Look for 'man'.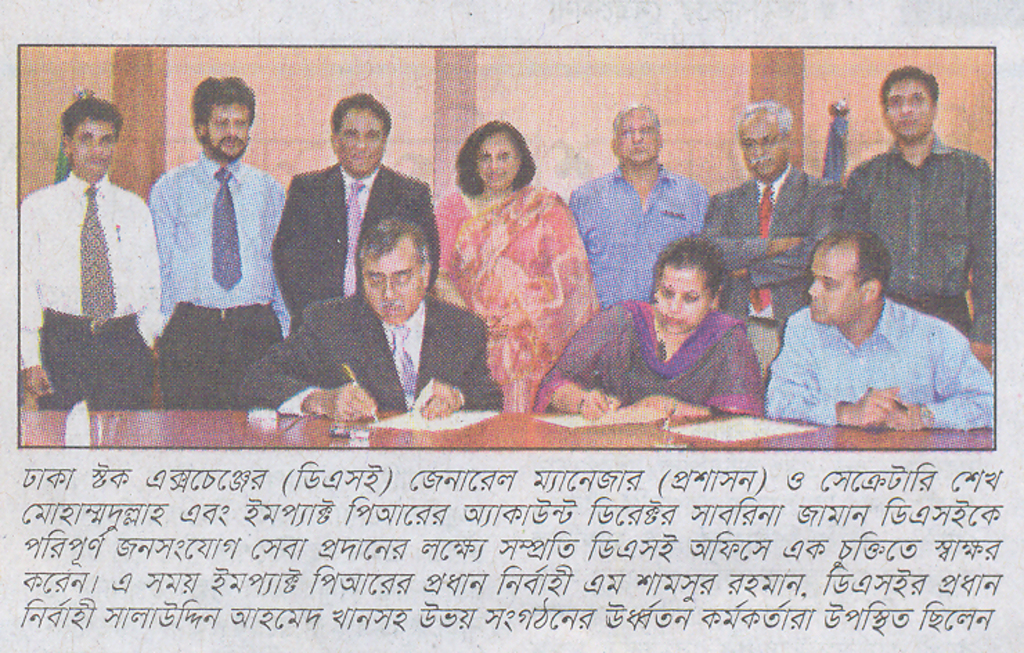
Found: left=239, top=216, right=493, bottom=433.
